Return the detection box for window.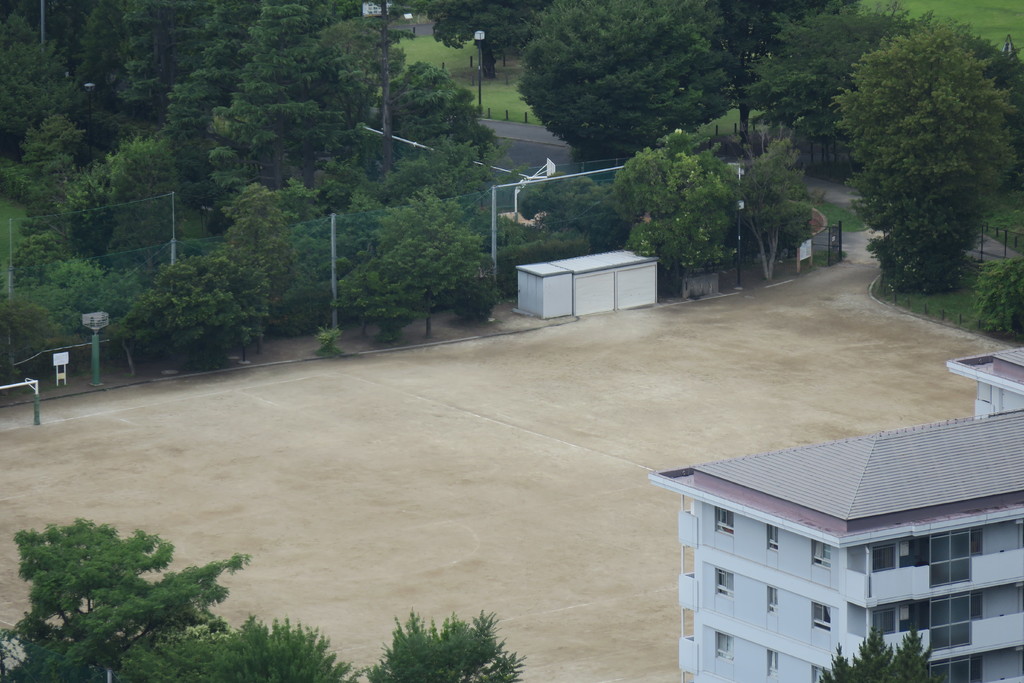
{"left": 712, "top": 508, "right": 737, "bottom": 536}.
